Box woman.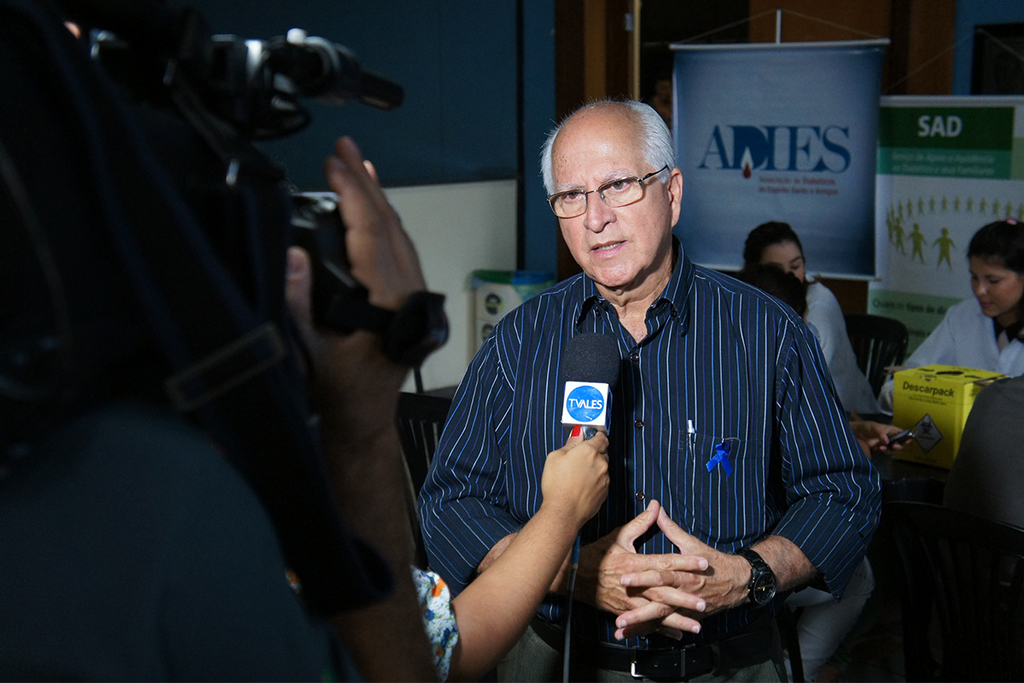
[left=730, top=214, right=891, bottom=423].
